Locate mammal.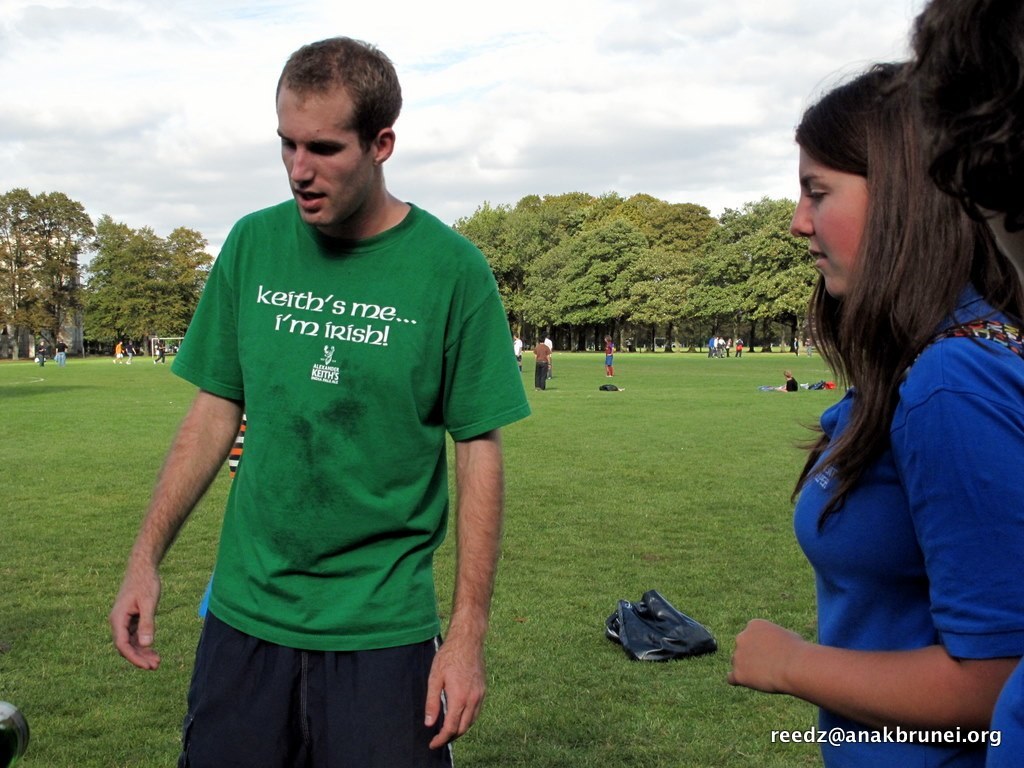
Bounding box: rect(153, 338, 168, 360).
